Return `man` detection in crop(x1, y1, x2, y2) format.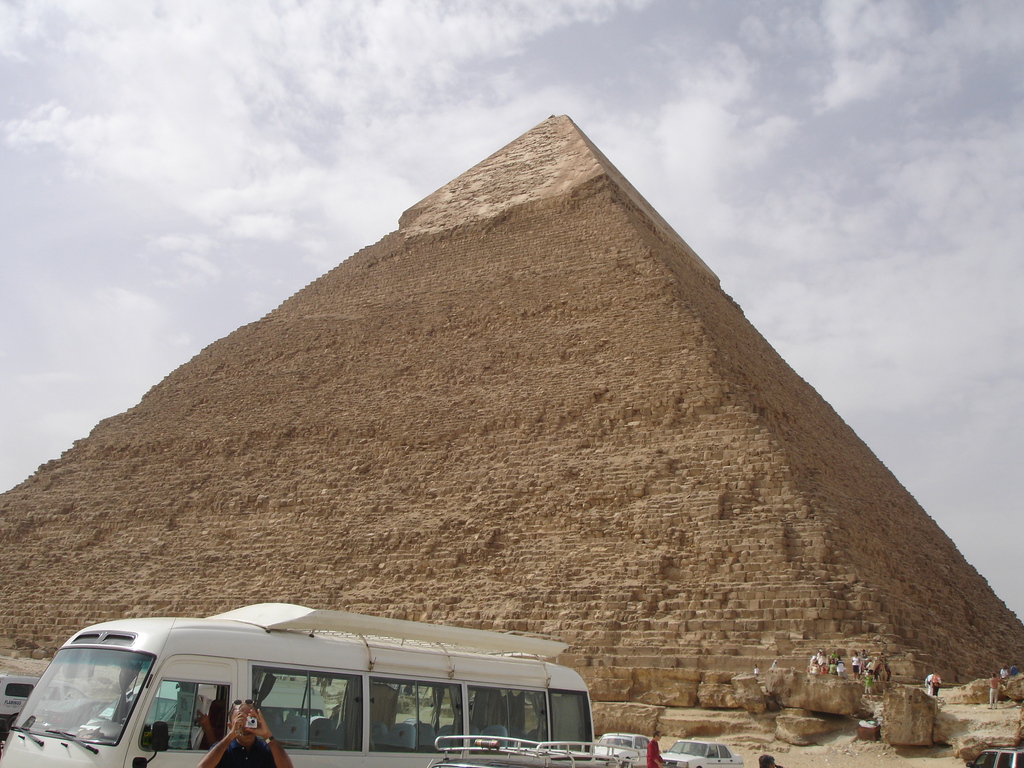
crop(197, 698, 294, 767).
